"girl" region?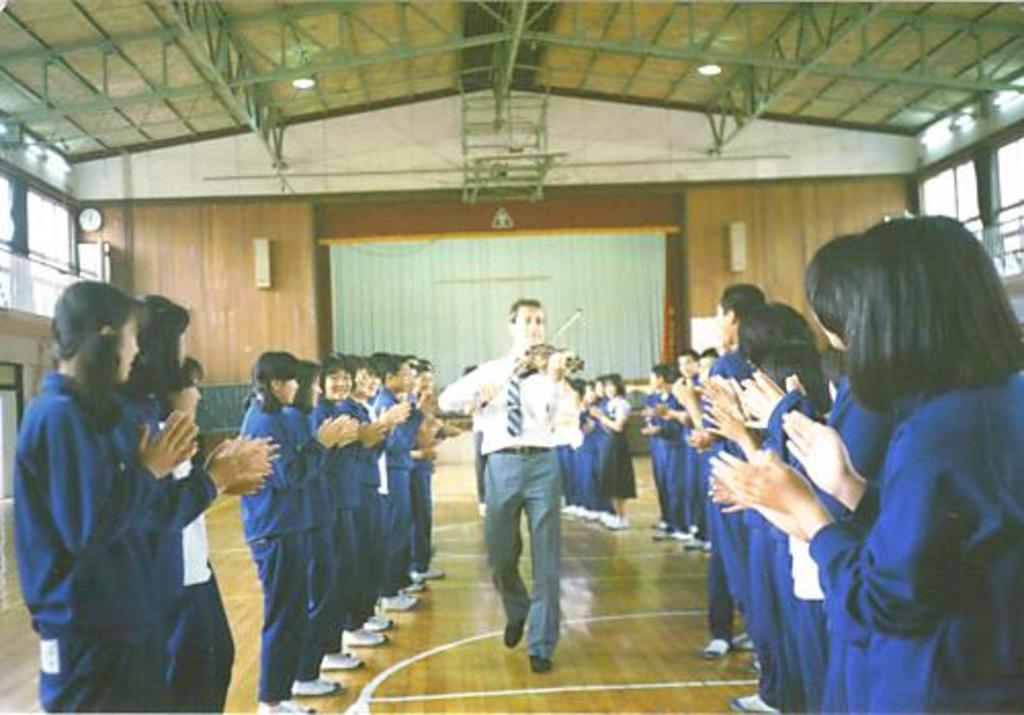
bbox(281, 361, 358, 695)
